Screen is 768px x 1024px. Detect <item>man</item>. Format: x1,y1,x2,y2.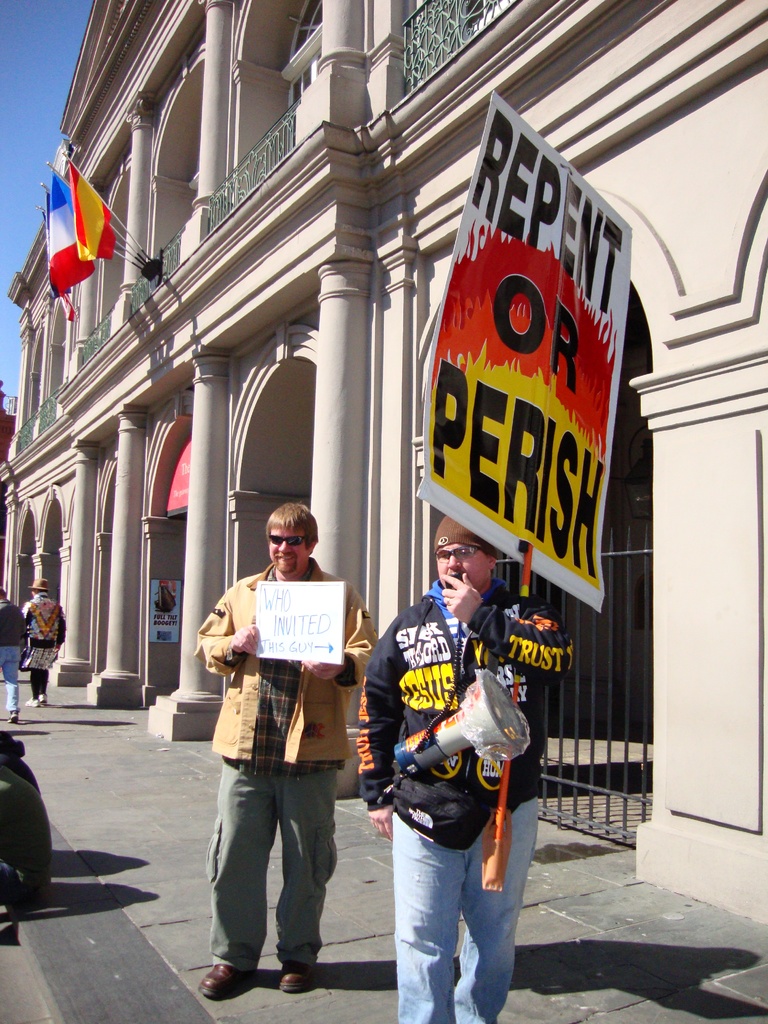
362,514,572,1023.
